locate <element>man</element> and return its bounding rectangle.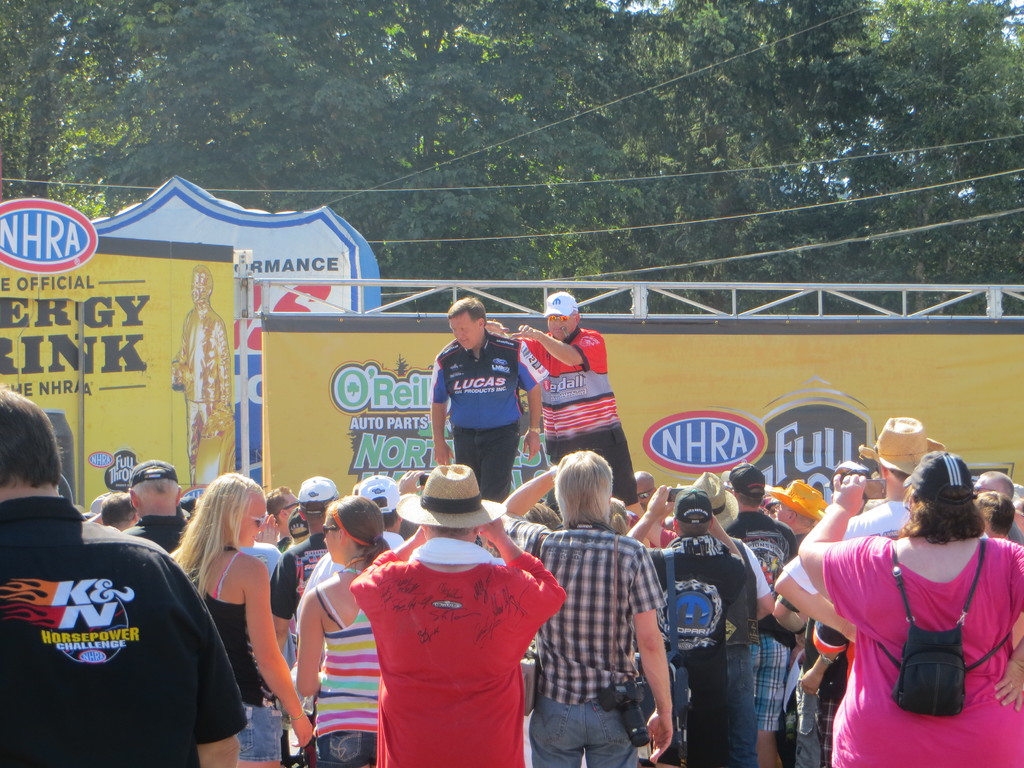
bbox=(732, 476, 801, 767).
